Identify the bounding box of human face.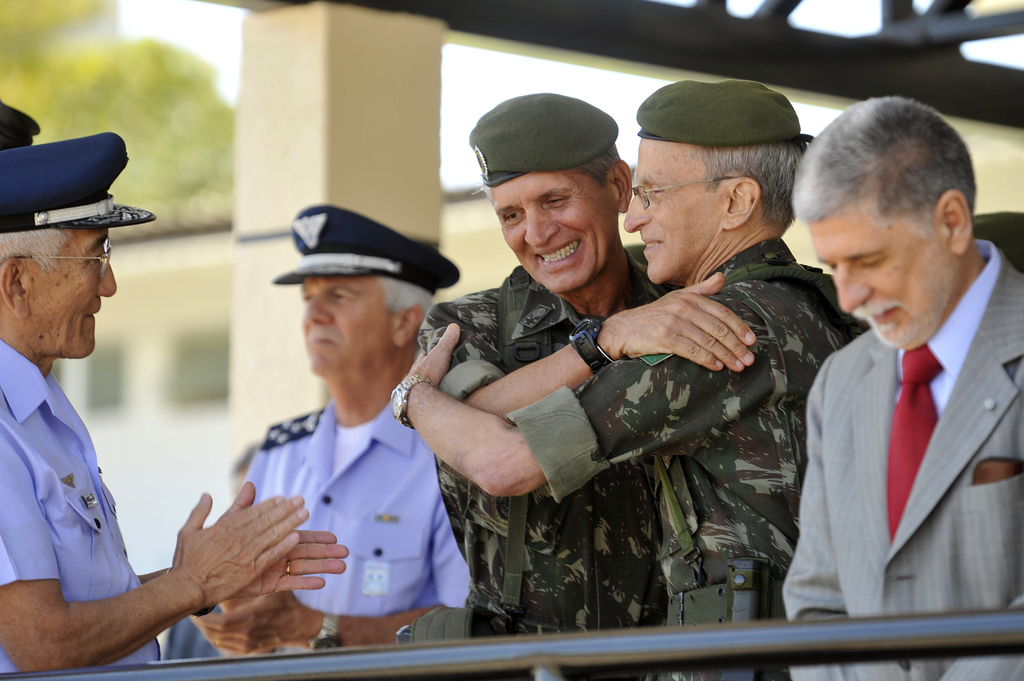
[x1=806, y1=193, x2=957, y2=351].
